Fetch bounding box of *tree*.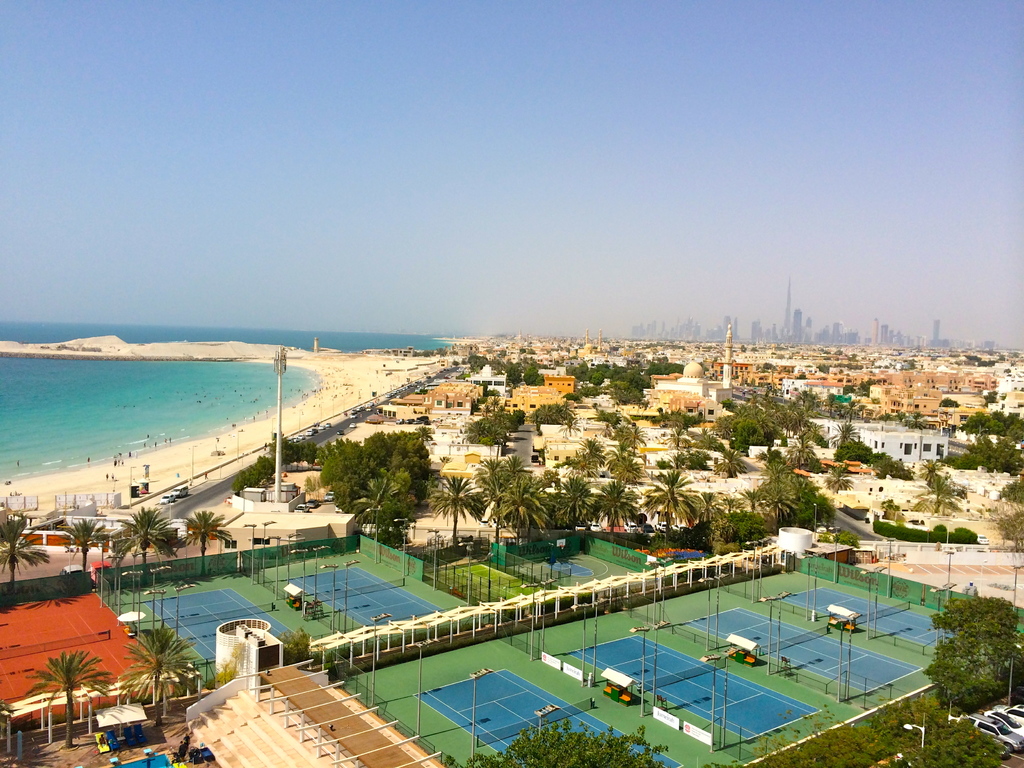
Bbox: l=924, t=585, r=1023, b=712.
